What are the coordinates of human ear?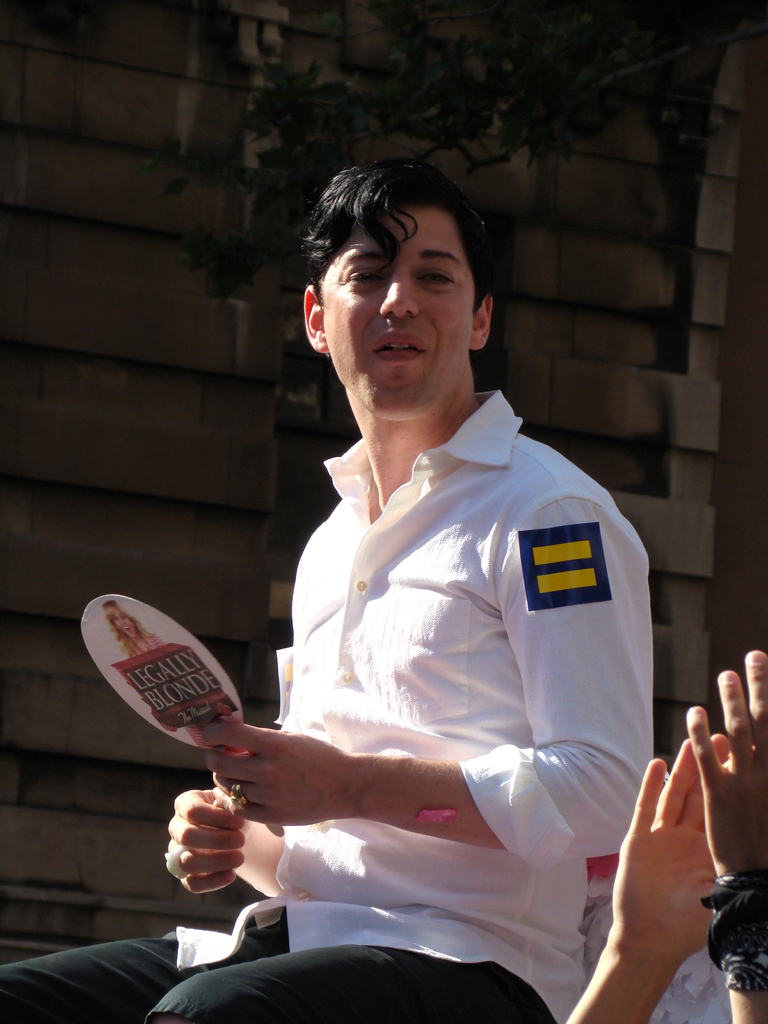
bbox=(307, 285, 326, 353).
